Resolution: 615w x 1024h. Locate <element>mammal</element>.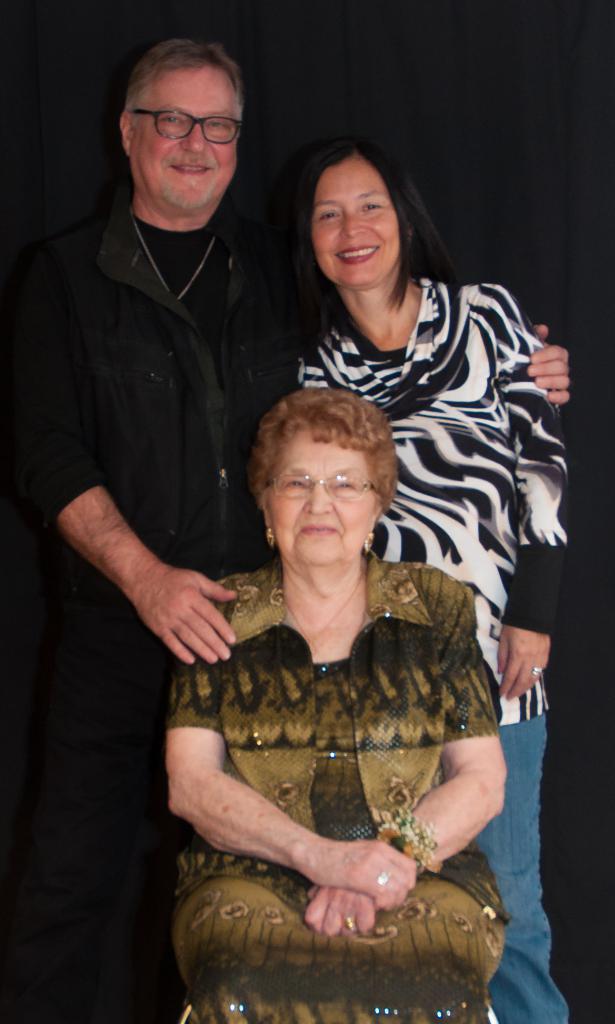
Rect(174, 381, 515, 1023).
